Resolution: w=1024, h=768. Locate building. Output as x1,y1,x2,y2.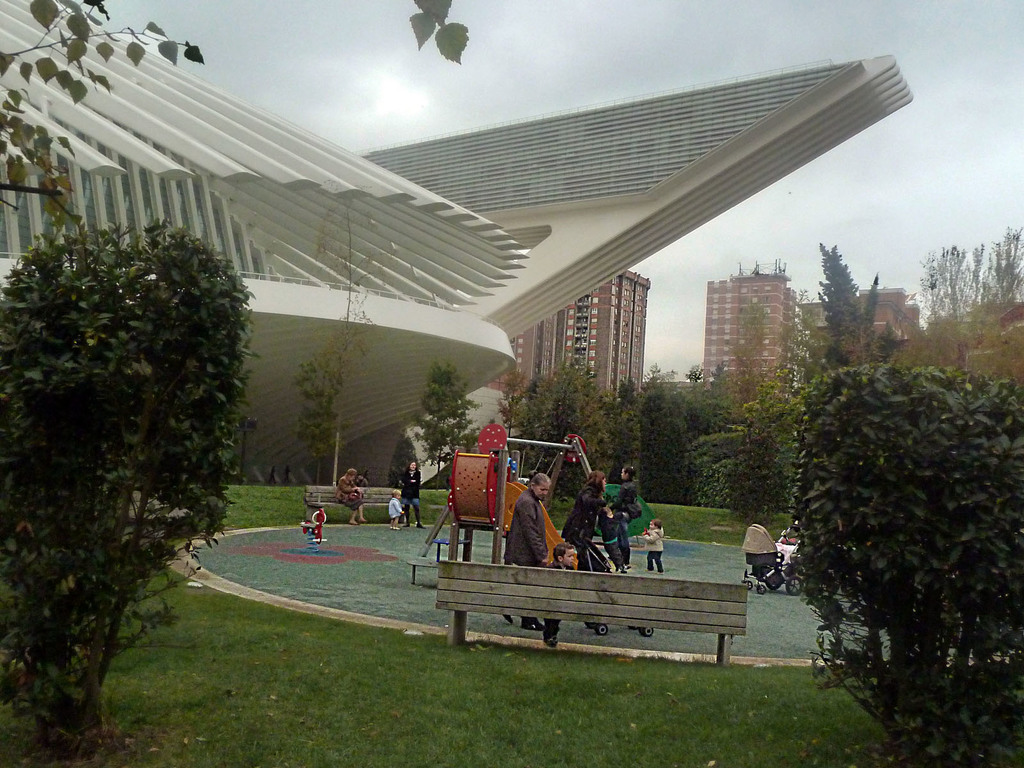
706,261,793,388.
